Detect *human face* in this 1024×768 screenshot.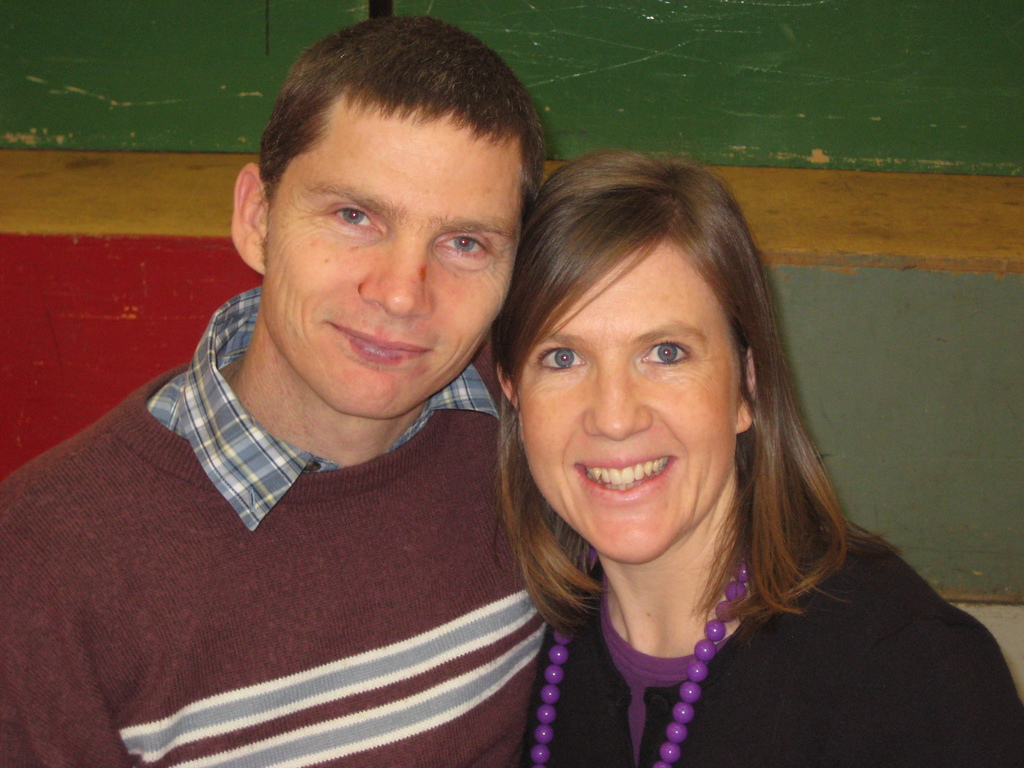
Detection: rect(266, 116, 524, 418).
